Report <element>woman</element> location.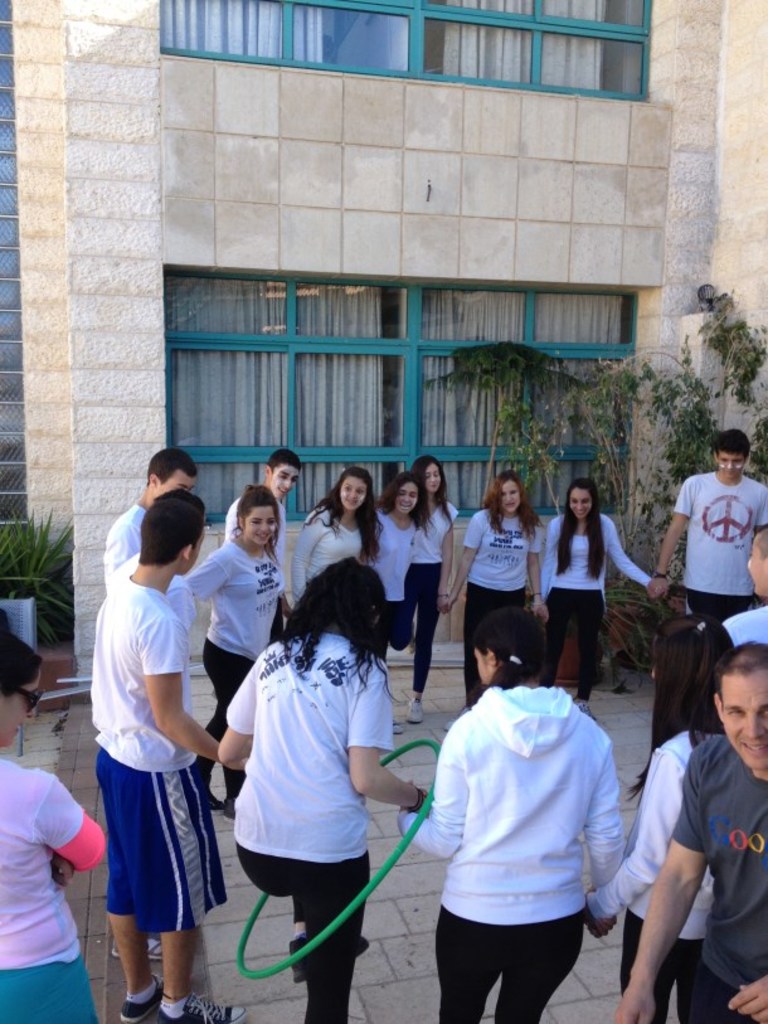
Report: crop(582, 622, 744, 1023).
